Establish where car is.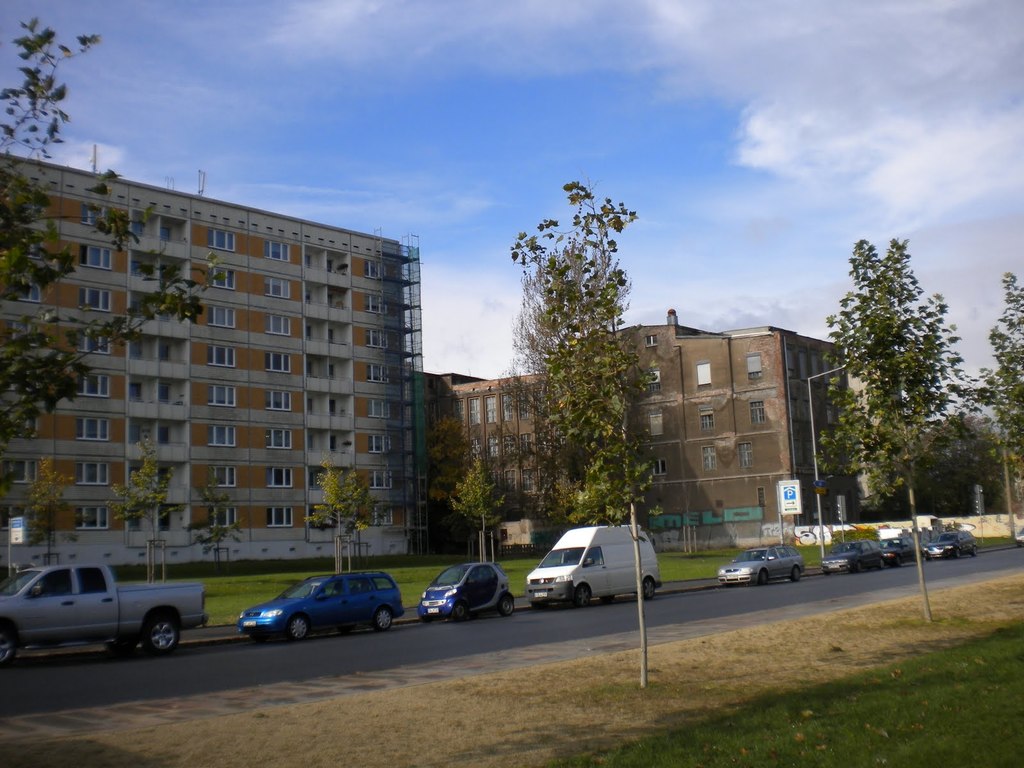
Established at [x1=717, y1=545, x2=804, y2=584].
